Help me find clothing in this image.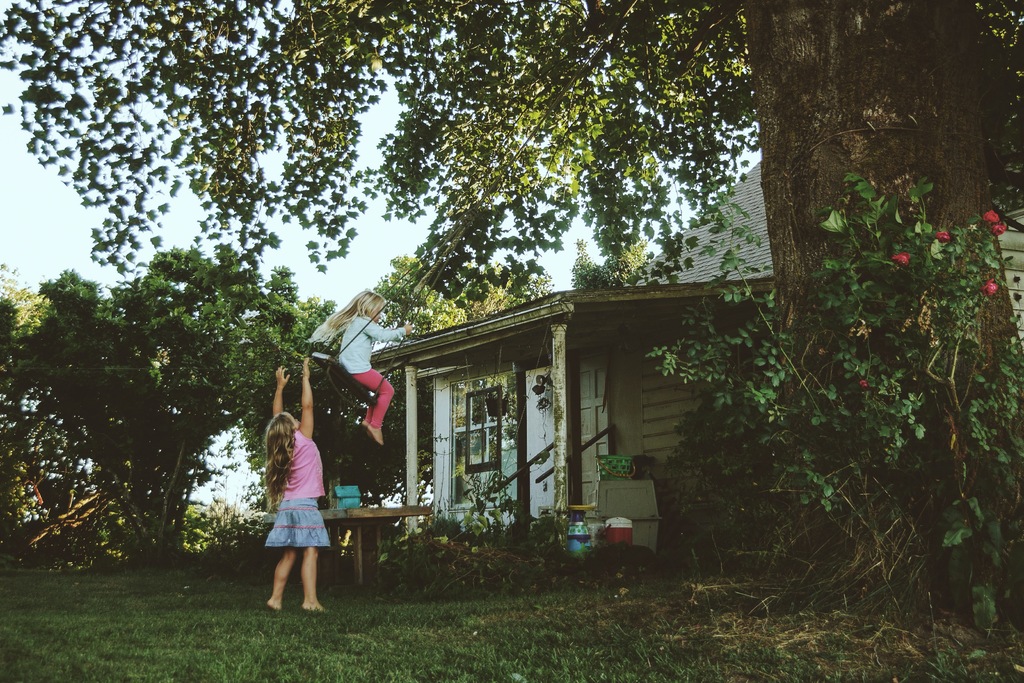
Found it: {"left": 335, "top": 315, "right": 404, "bottom": 429}.
